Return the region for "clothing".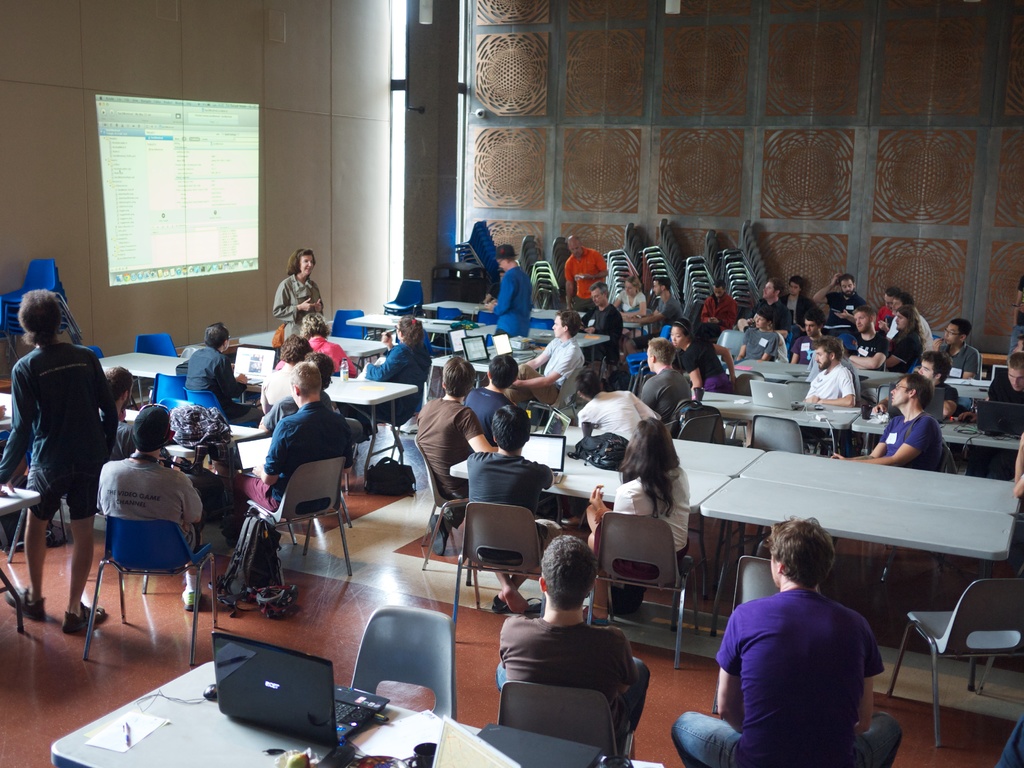
(left=658, top=285, right=684, bottom=332).
